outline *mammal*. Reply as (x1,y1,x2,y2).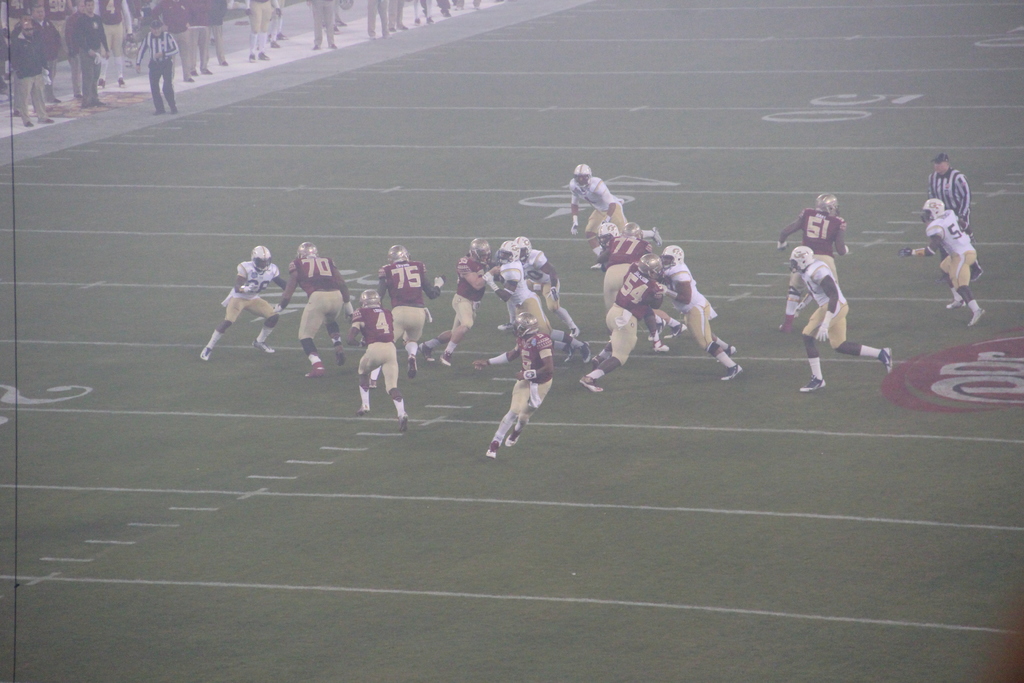
(369,0,391,42).
